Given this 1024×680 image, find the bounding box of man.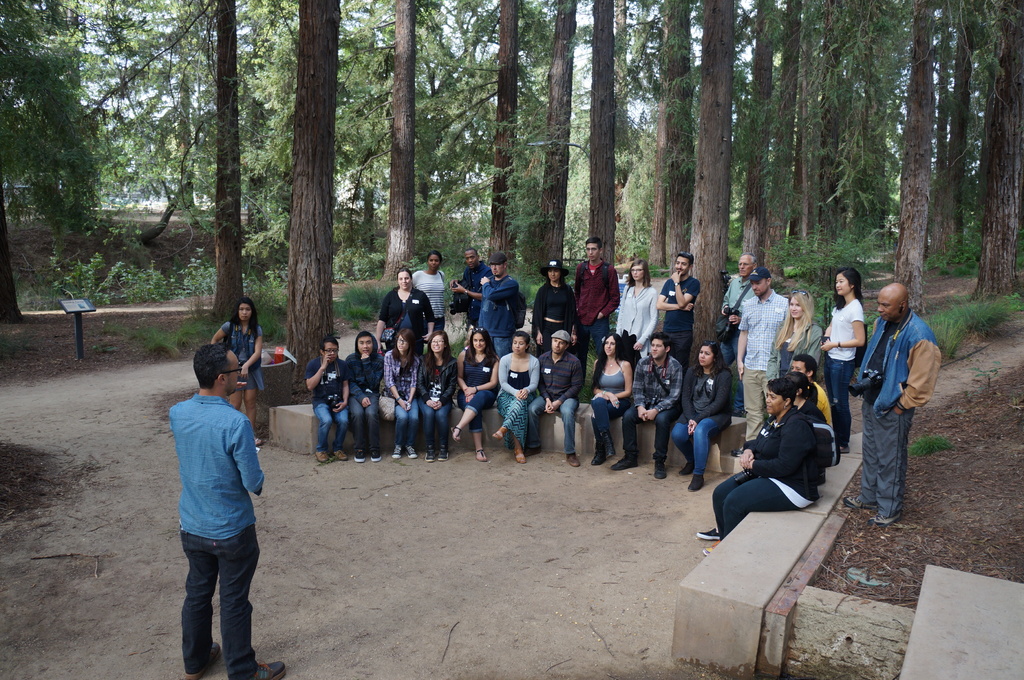
<bbox>731, 266, 795, 459</bbox>.
